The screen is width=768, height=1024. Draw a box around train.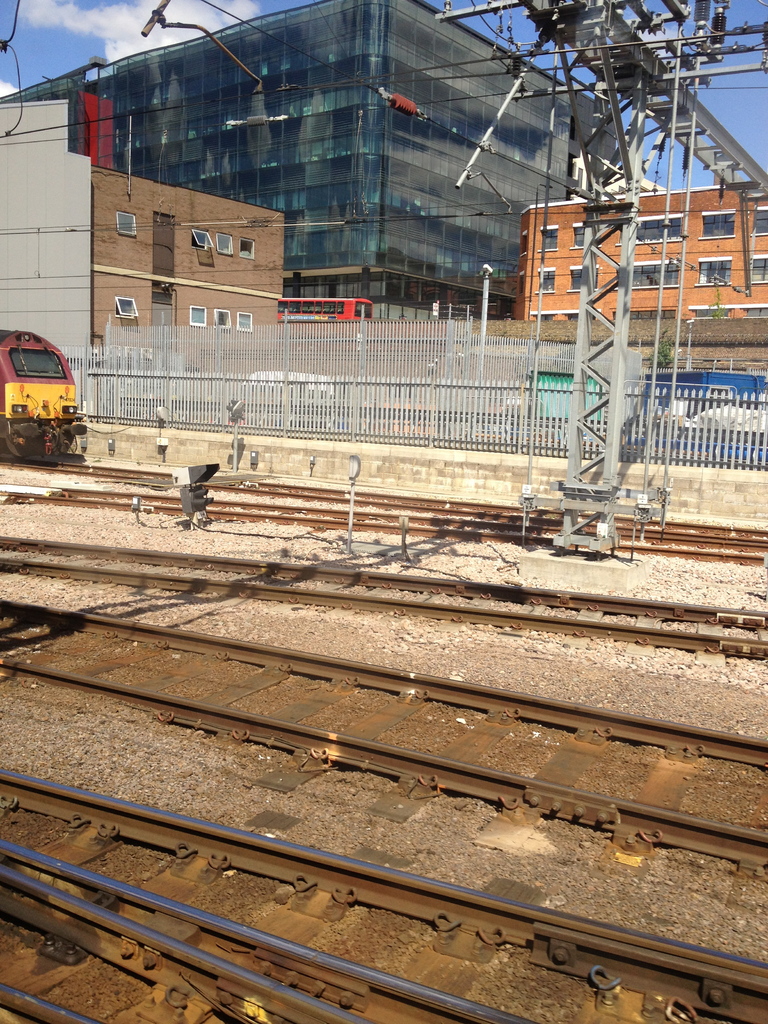
0/321/92/474.
